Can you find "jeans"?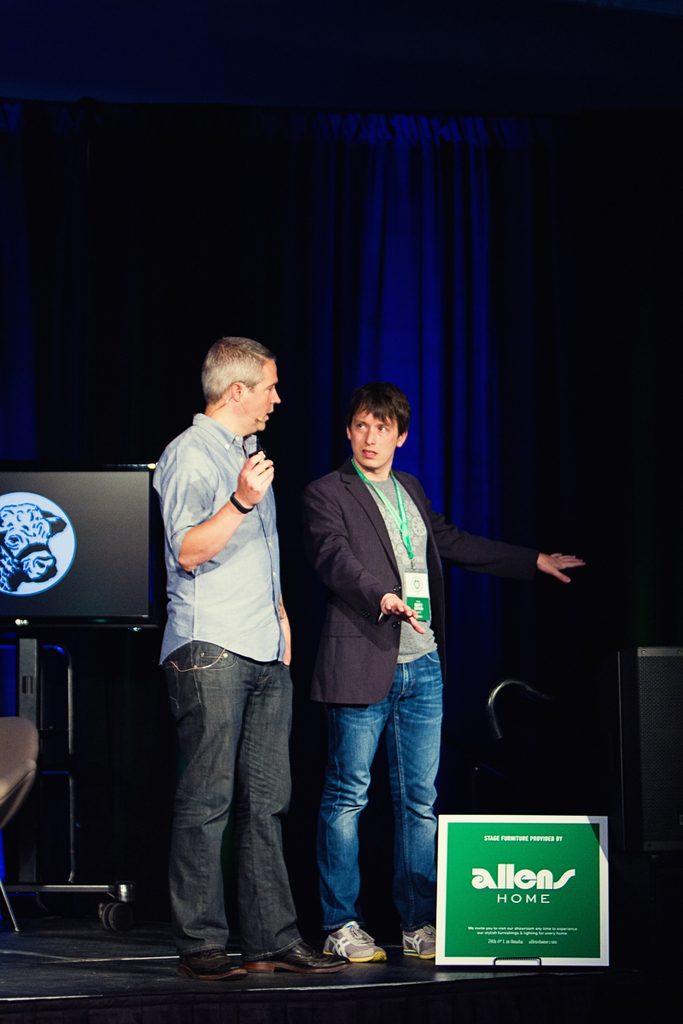
Yes, bounding box: (297, 667, 450, 973).
